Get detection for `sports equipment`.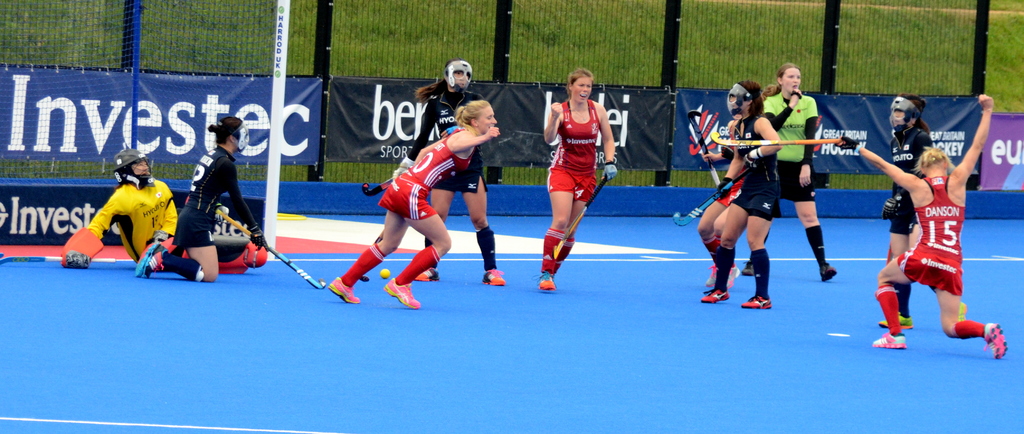
Detection: x1=380, y1=269, x2=388, y2=278.
